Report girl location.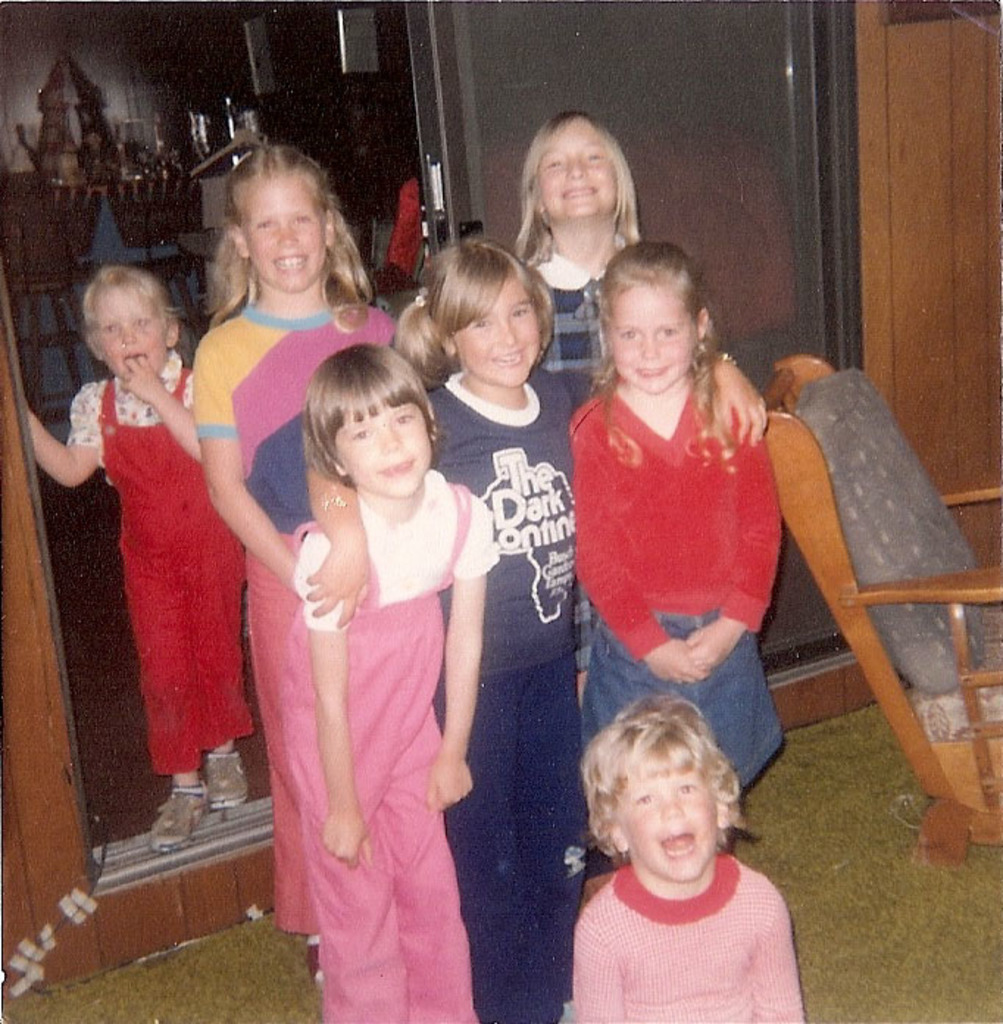
Report: [left=577, top=690, right=799, bottom=1023].
